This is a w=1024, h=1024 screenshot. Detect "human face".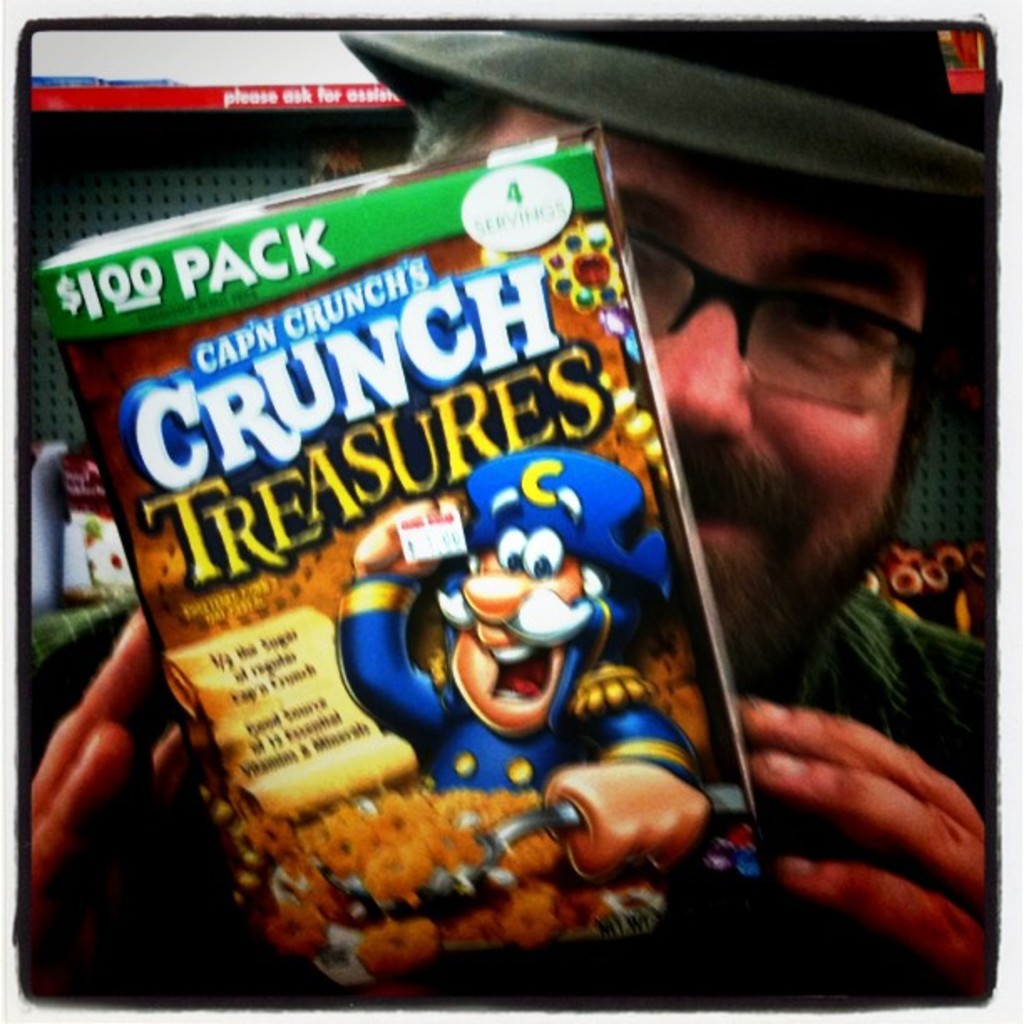
region(458, 90, 927, 683).
